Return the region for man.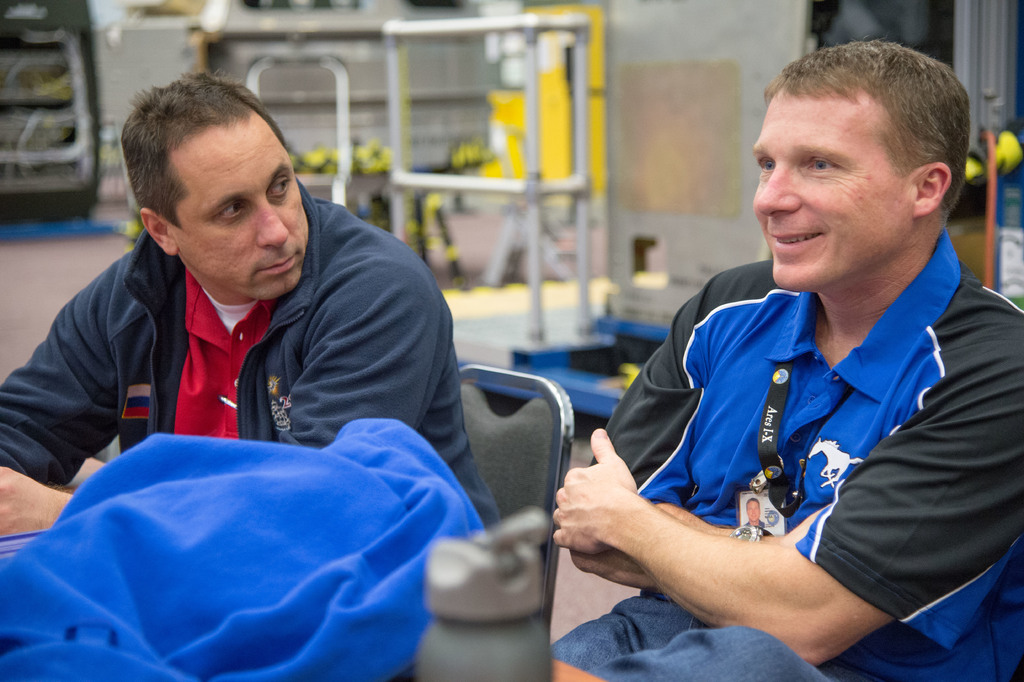
601:54:991:670.
